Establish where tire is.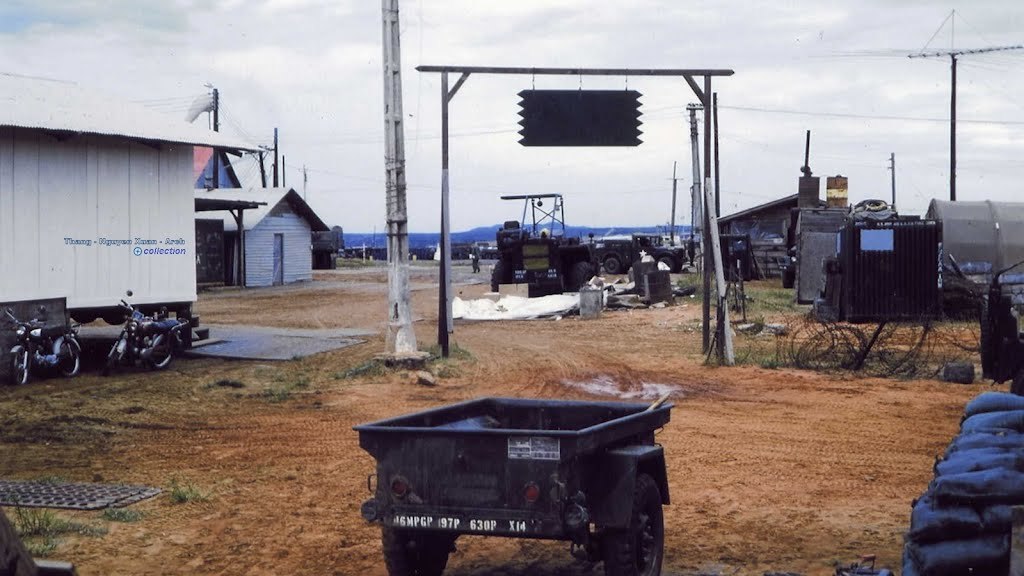
Established at box(571, 261, 594, 292).
